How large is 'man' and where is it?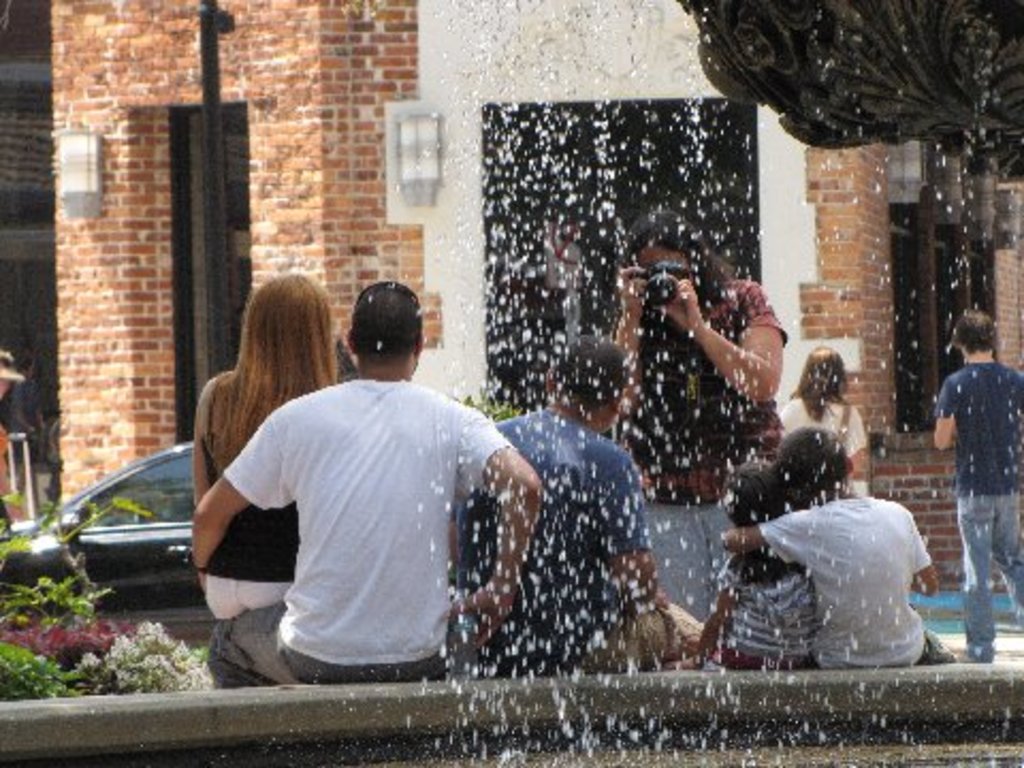
Bounding box: Rect(442, 341, 691, 687).
